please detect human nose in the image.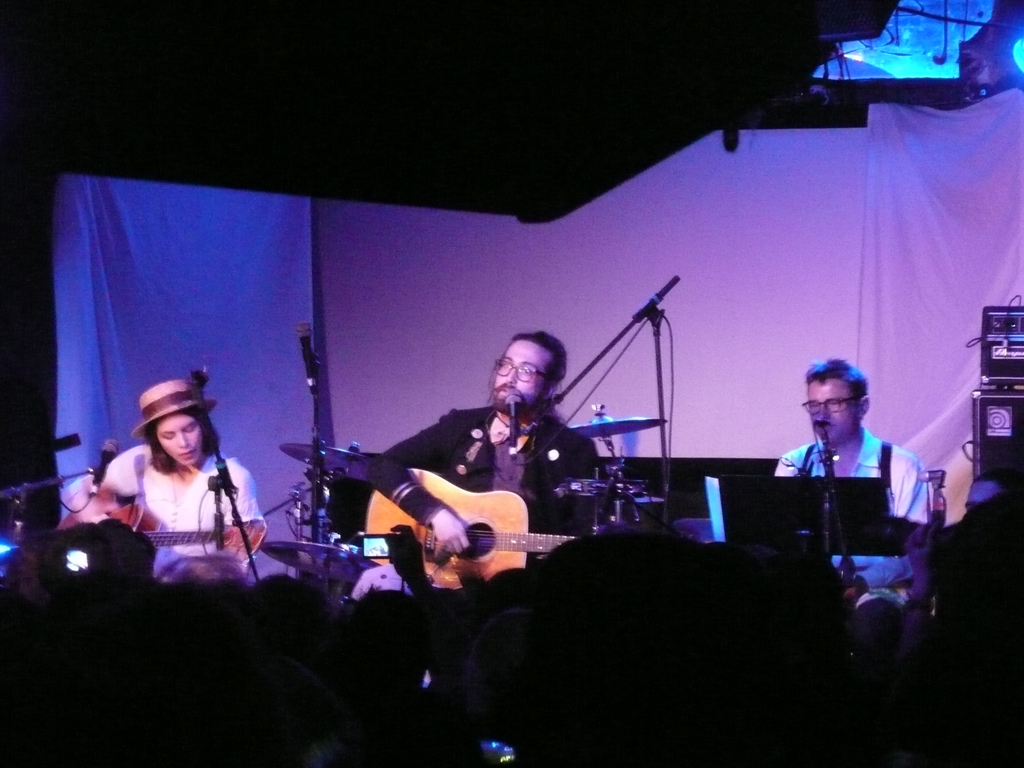
rect(812, 399, 833, 428).
